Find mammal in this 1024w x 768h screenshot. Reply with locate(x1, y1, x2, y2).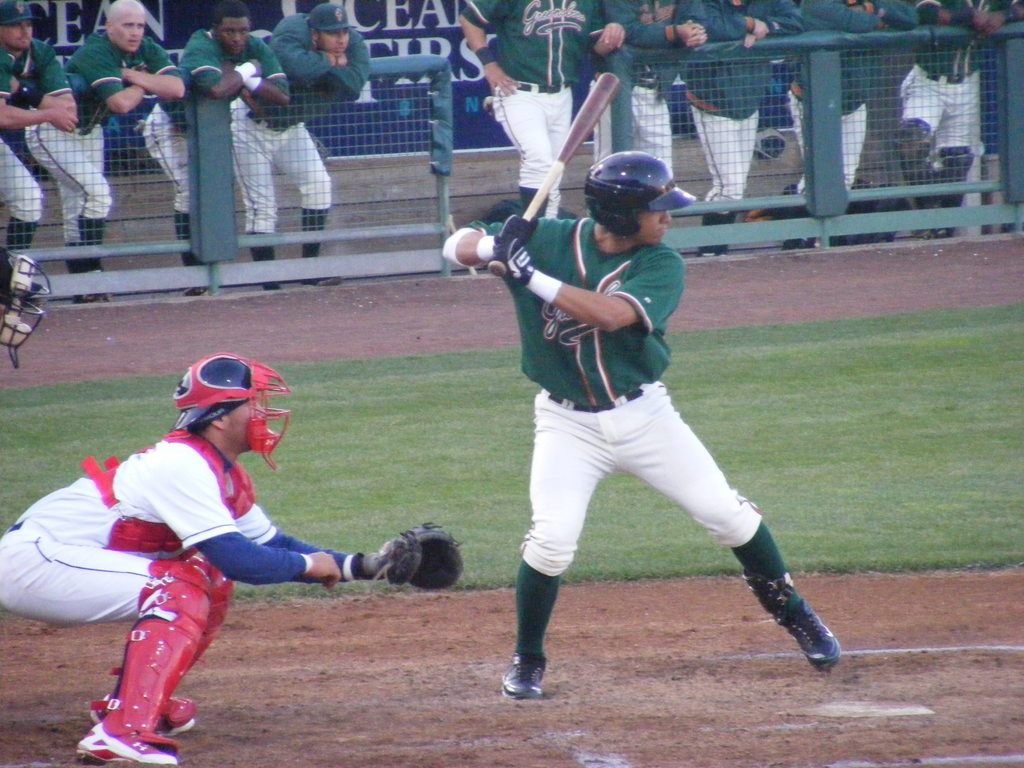
locate(139, 0, 295, 291).
